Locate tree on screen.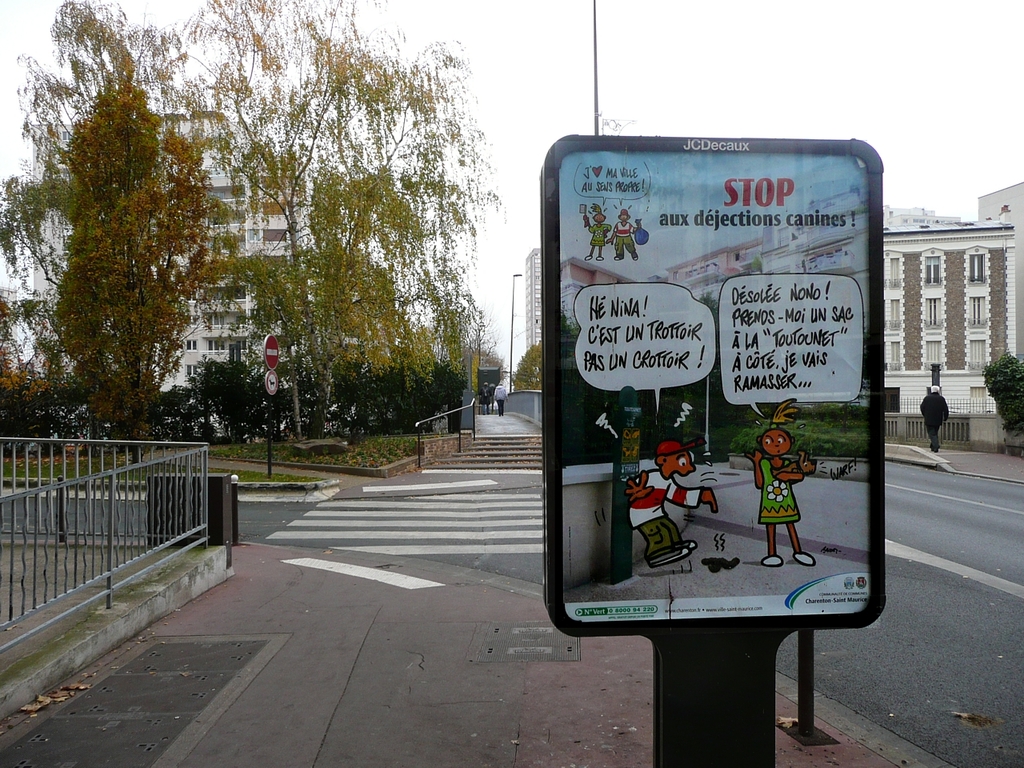
On screen at [left=506, top=334, right=543, bottom=388].
